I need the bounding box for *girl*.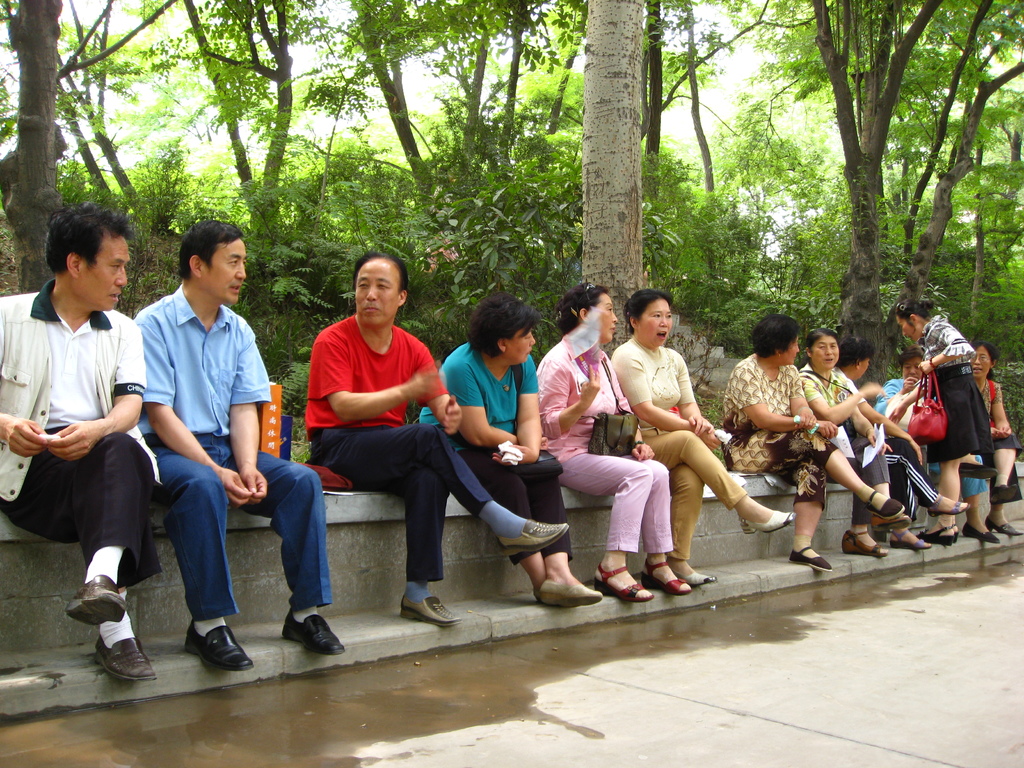
Here it is: bbox(894, 303, 993, 543).
